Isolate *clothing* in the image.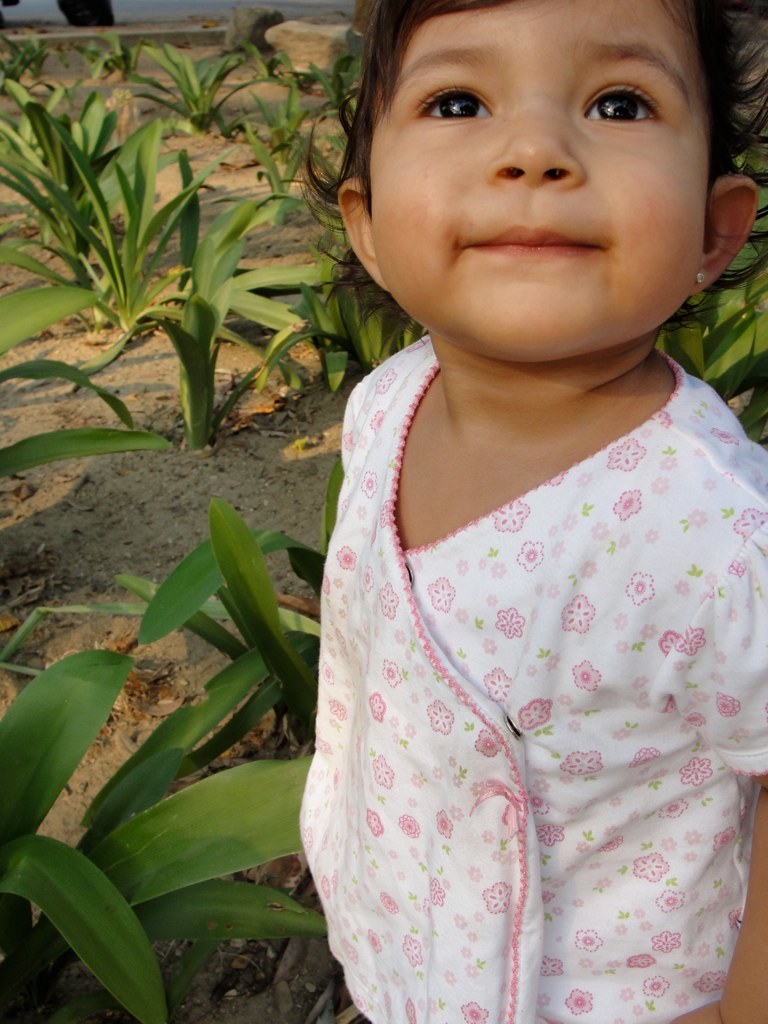
Isolated region: rect(279, 340, 764, 955).
